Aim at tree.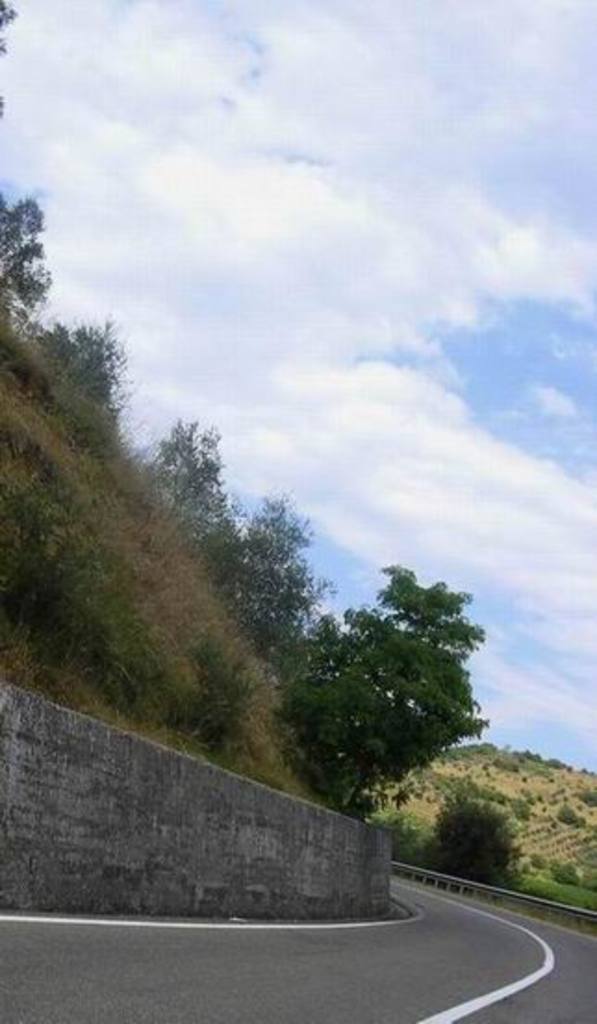
Aimed at x1=143 y1=417 x2=252 y2=590.
